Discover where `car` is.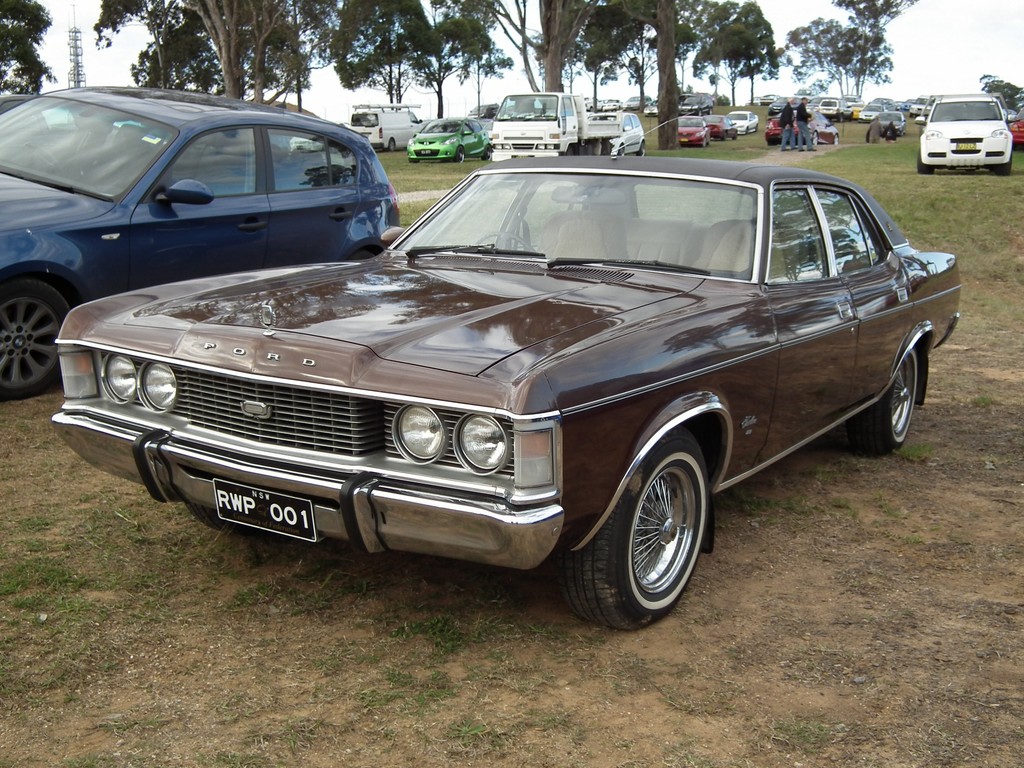
Discovered at crop(666, 113, 710, 151).
